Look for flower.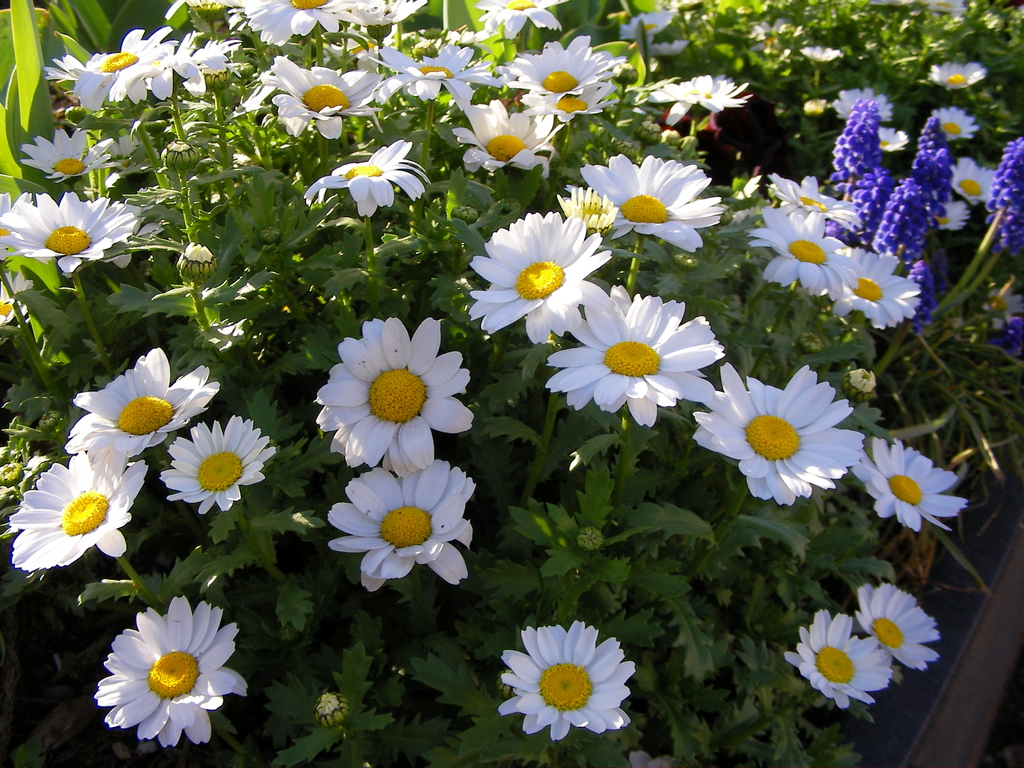
Found: x1=542, y1=285, x2=726, y2=426.
